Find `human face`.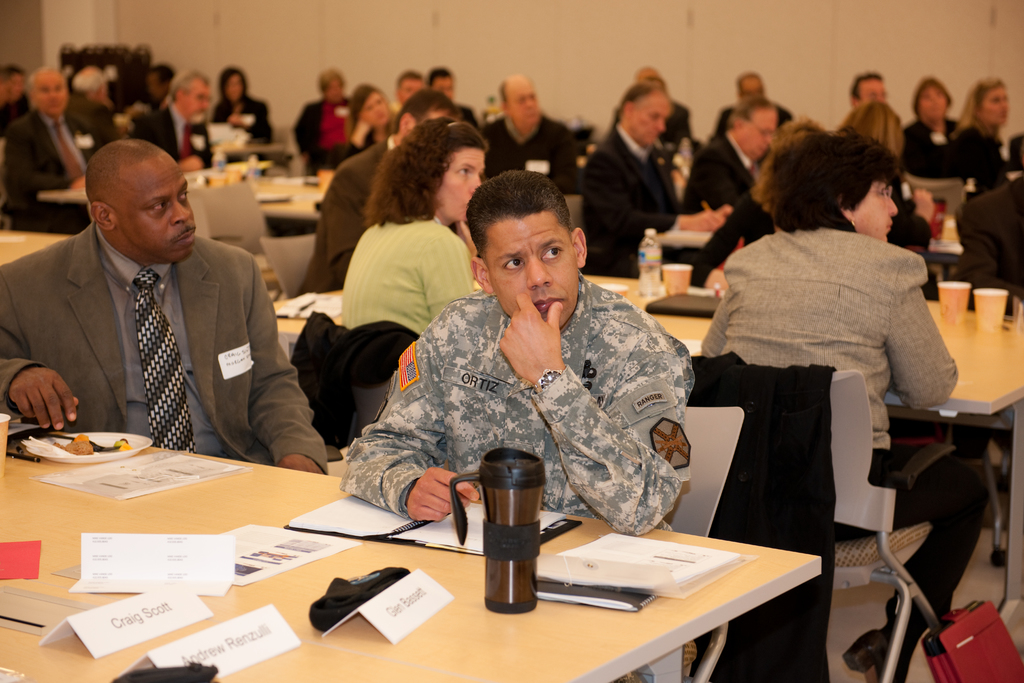
12, 72, 20, 103.
